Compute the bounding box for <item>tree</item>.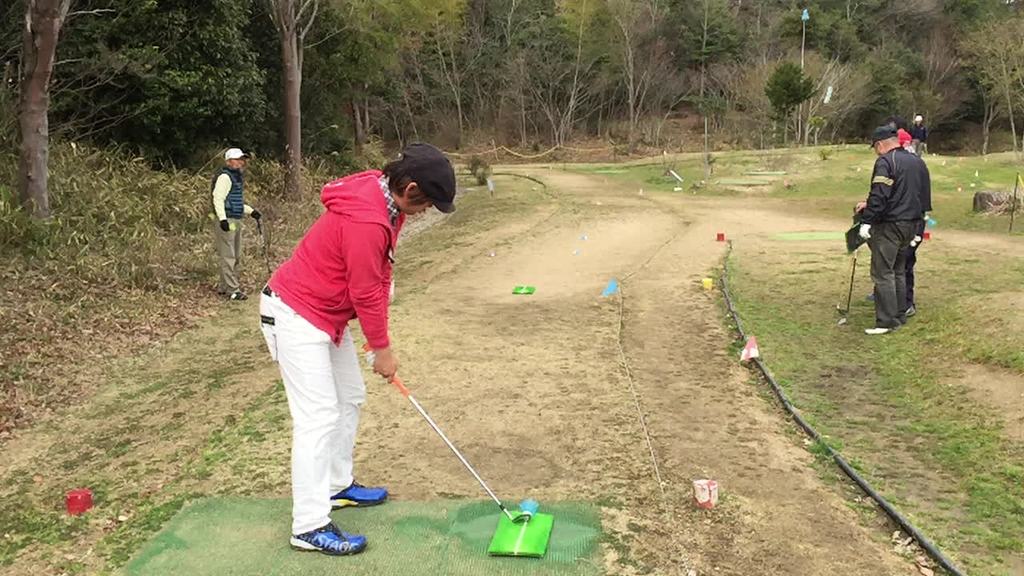
86, 0, 270, 187.
